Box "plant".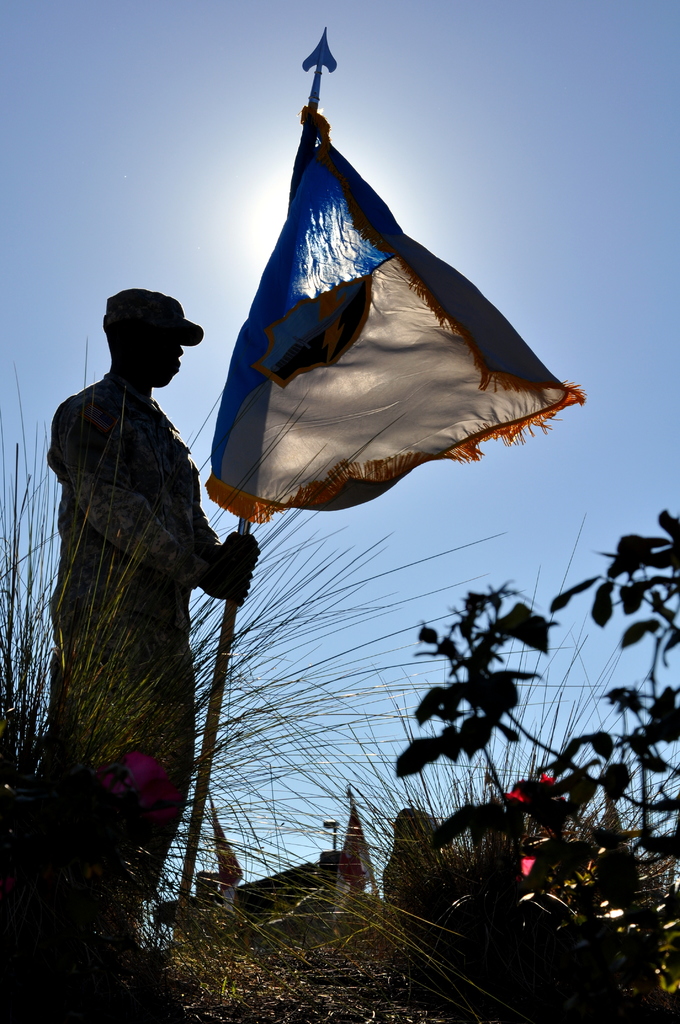
[left=393, top=508, right=679, bottom=1023].
